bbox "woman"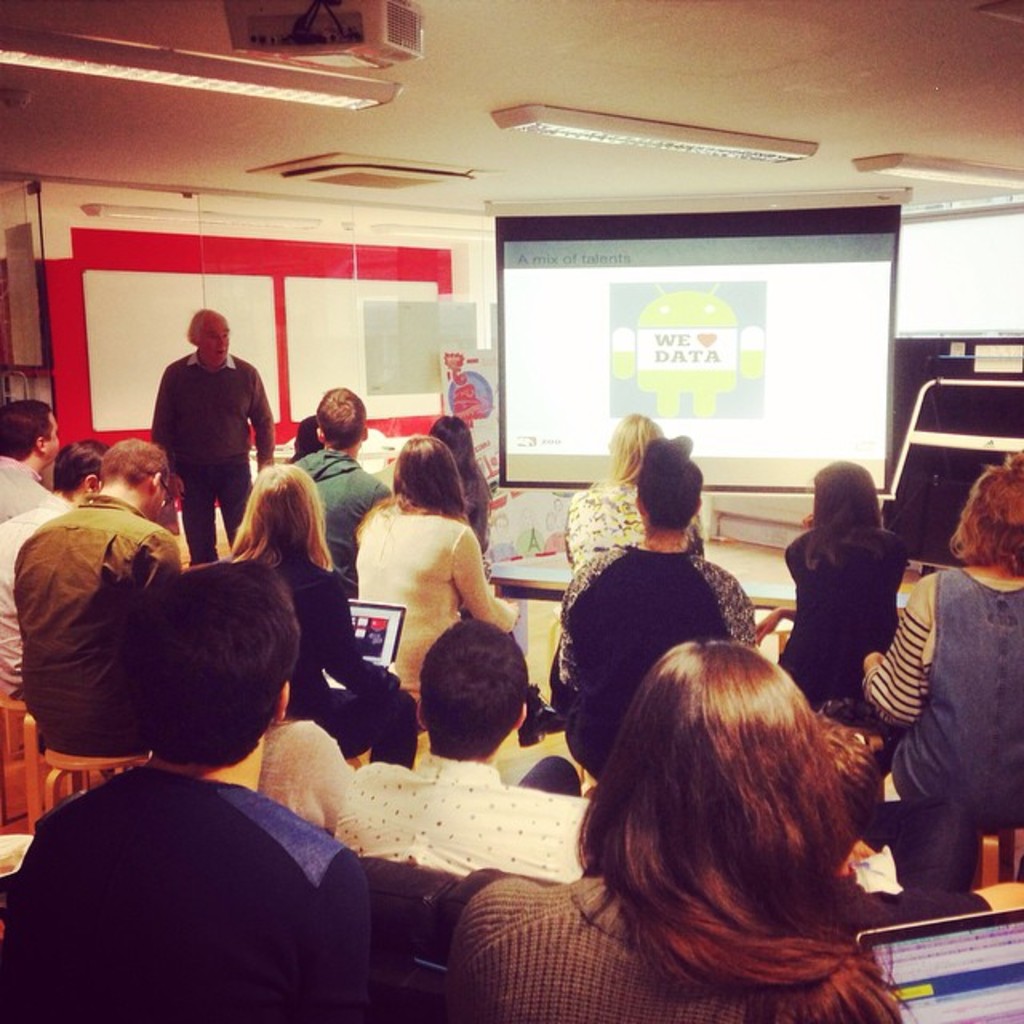
l=563, t=410, r=702, b=566
